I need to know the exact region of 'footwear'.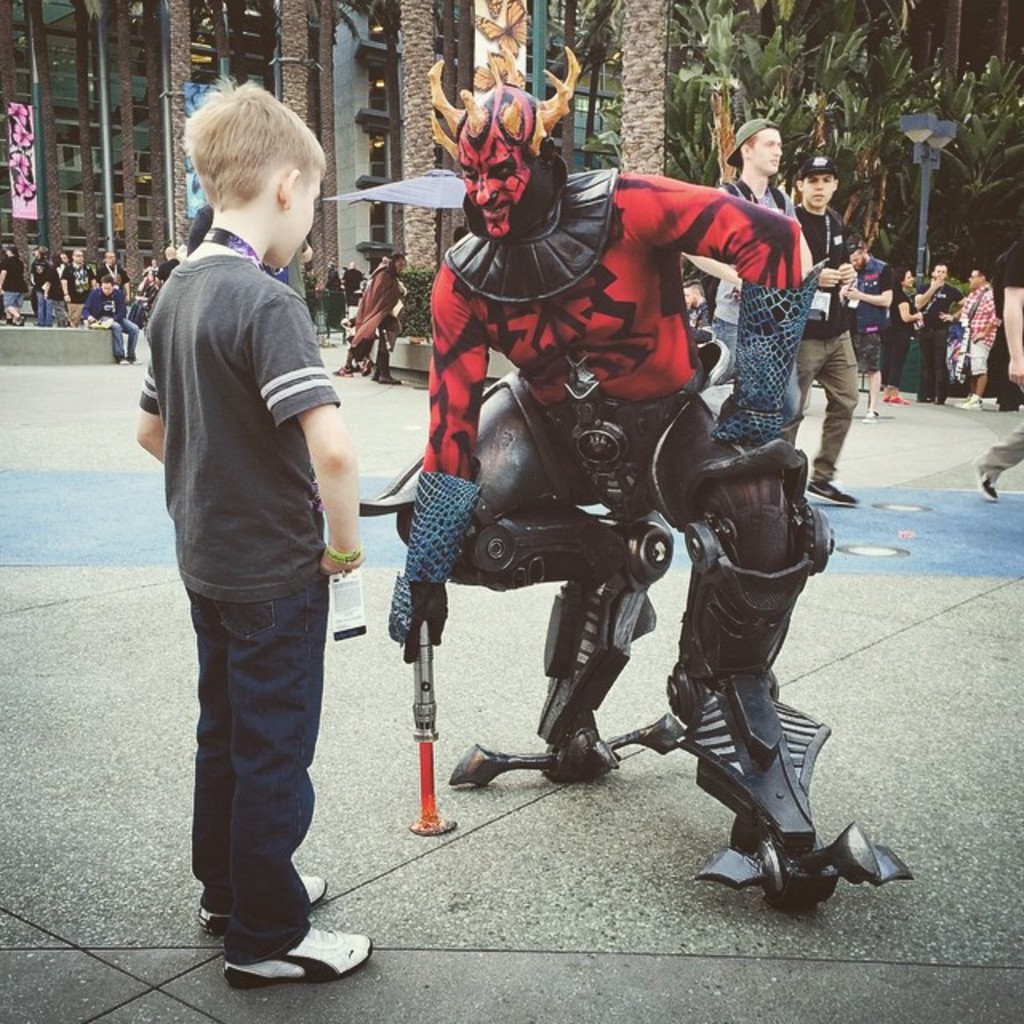
Region: detection(16, 317, 22, 325).
